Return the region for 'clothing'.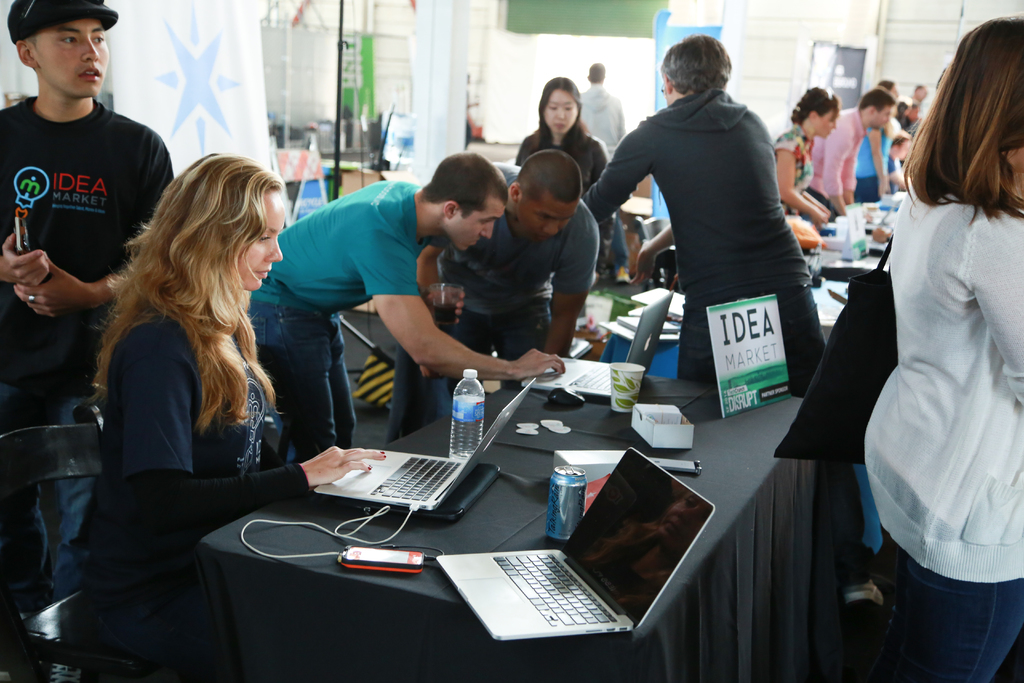
{"x1": 584, "y1": 88, "x2": 831, "y2": 418}.
